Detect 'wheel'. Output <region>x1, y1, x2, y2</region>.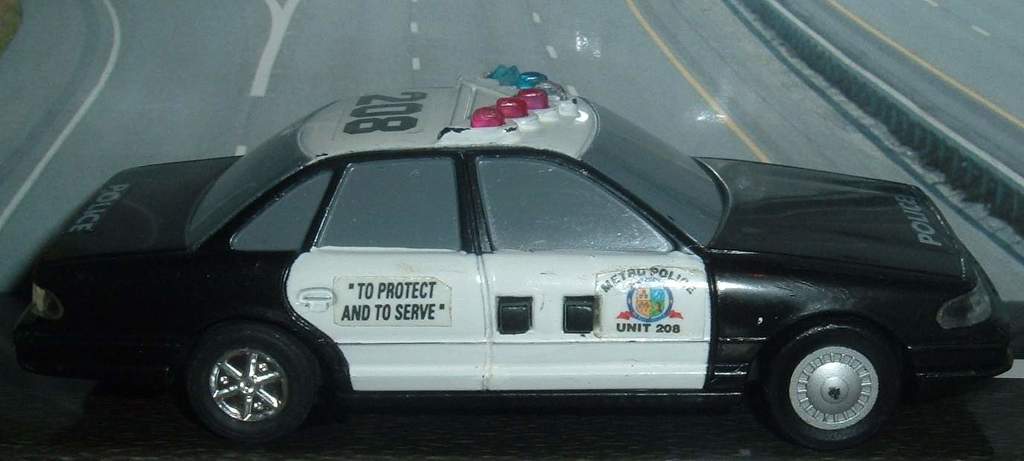
<region>762, 317, 897, 449</region>.
